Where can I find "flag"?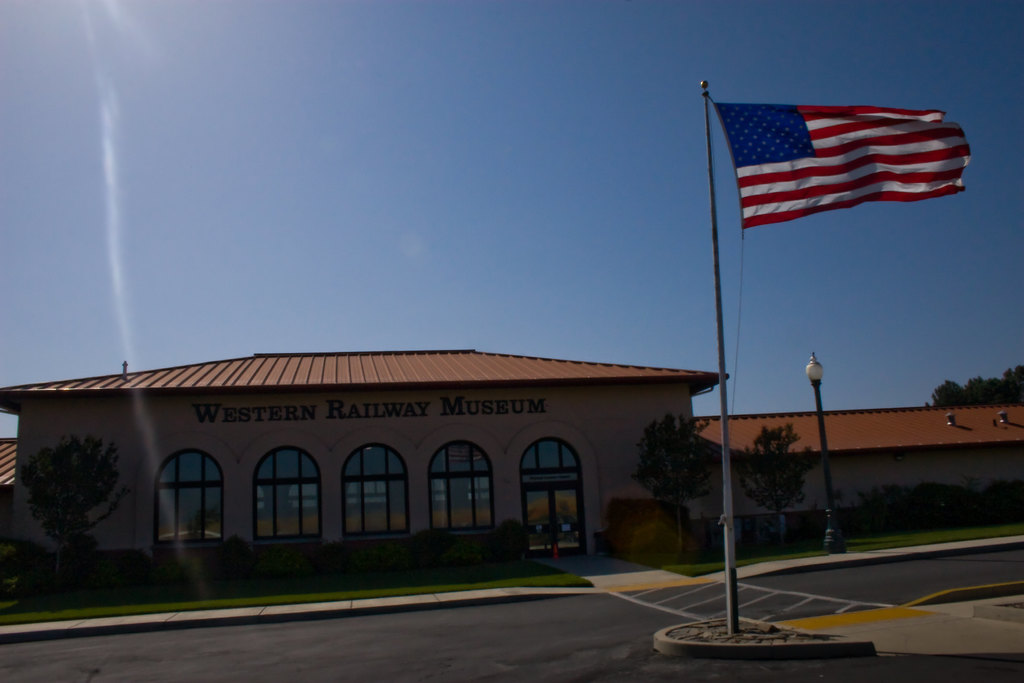
You can find it at 719/103/971/230.
